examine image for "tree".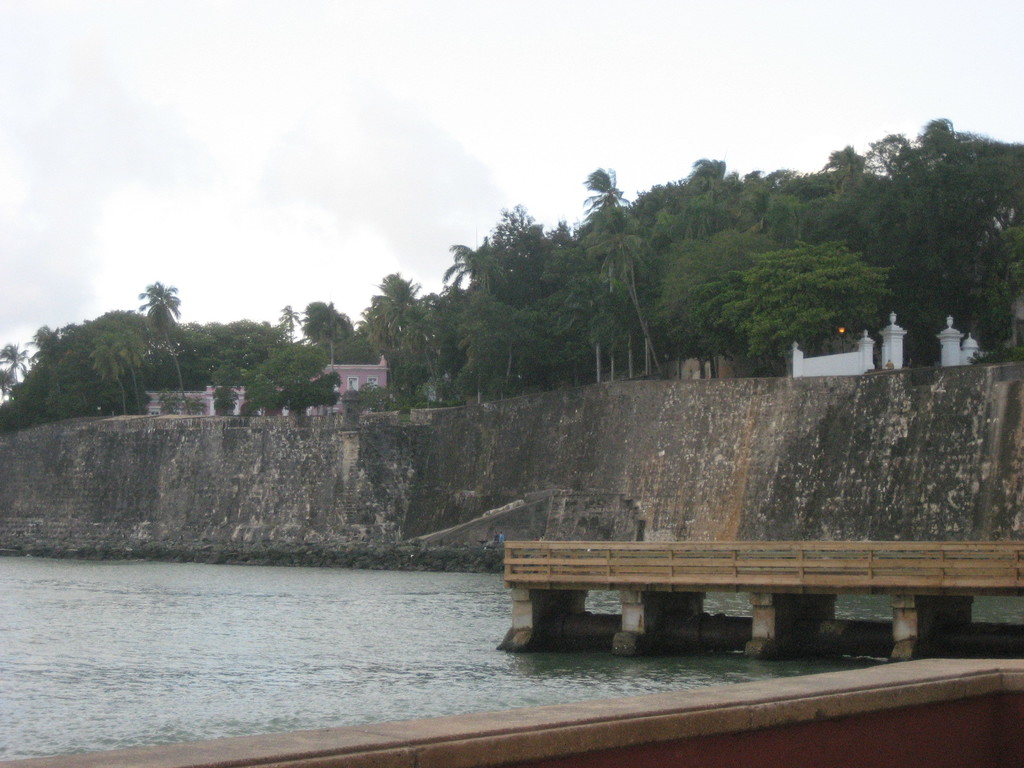
Examination result: detection(588, 165, 664, 374).
